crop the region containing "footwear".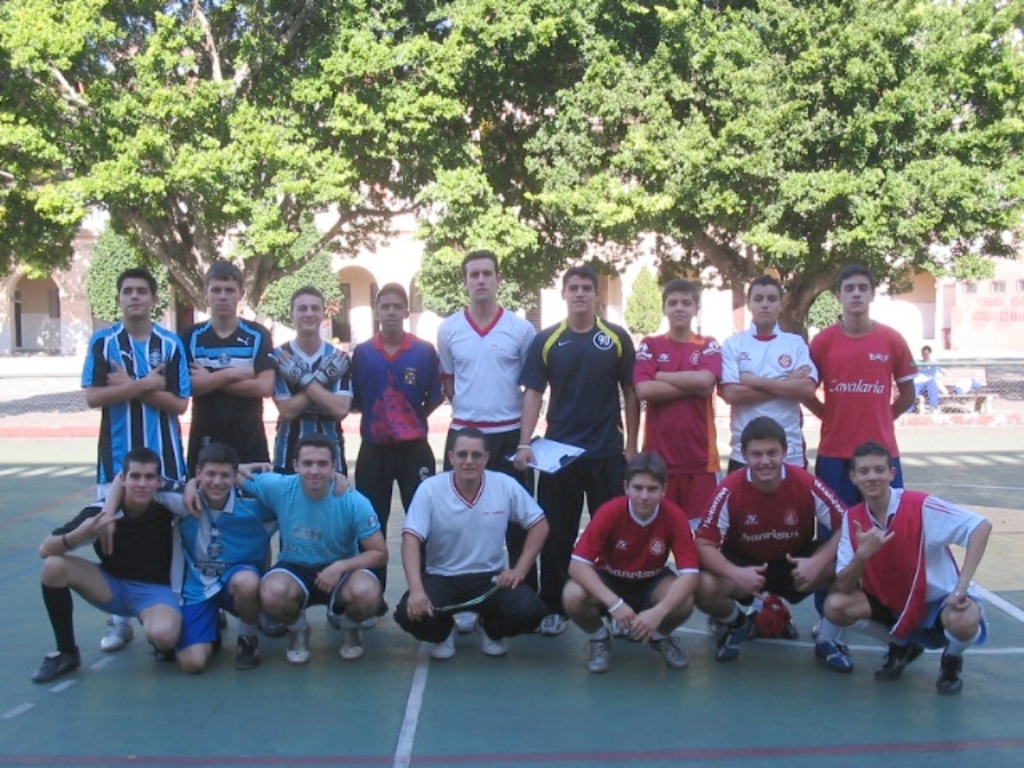
Crop region: select_region(98, 611, 133, 646).
